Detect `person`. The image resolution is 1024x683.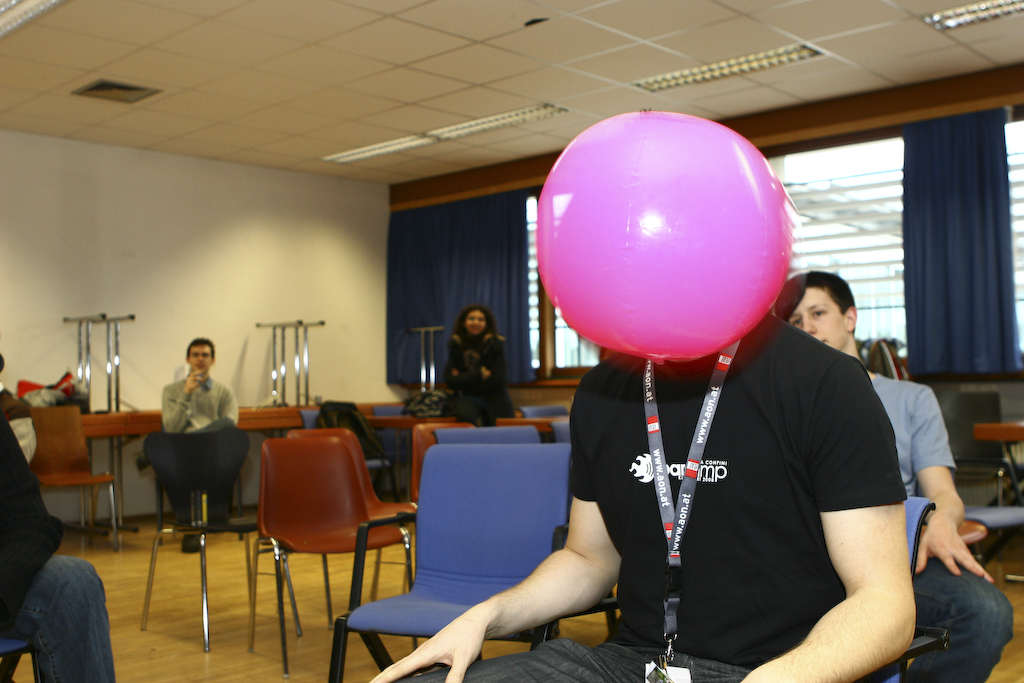
detection(0, 401, 120, 682).
